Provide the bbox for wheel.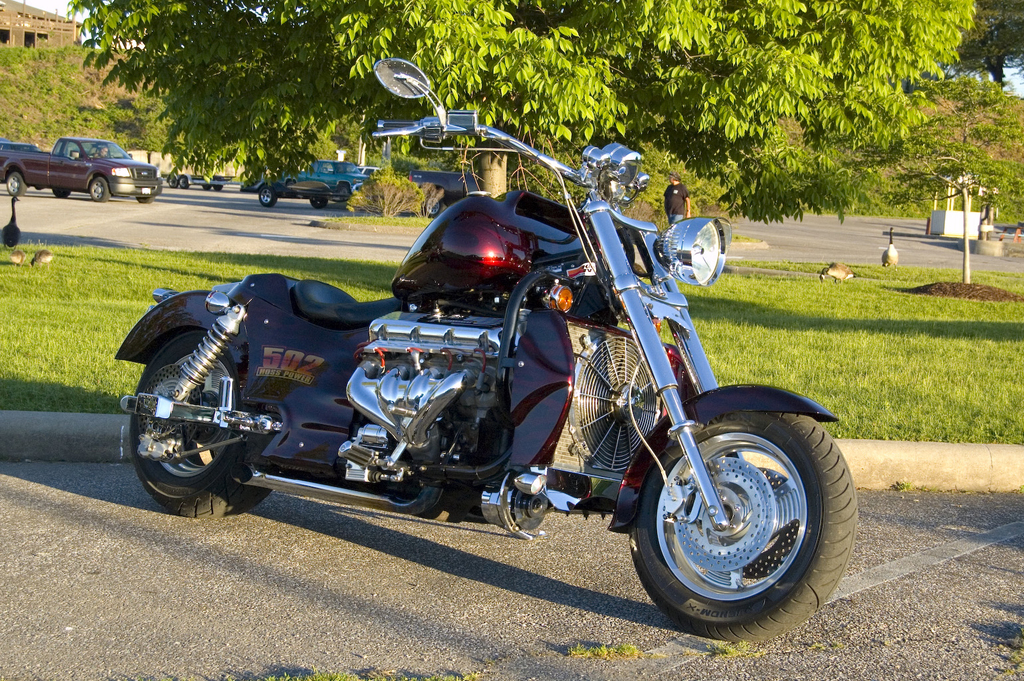
<region>424, 193, 440, 214</region>.
